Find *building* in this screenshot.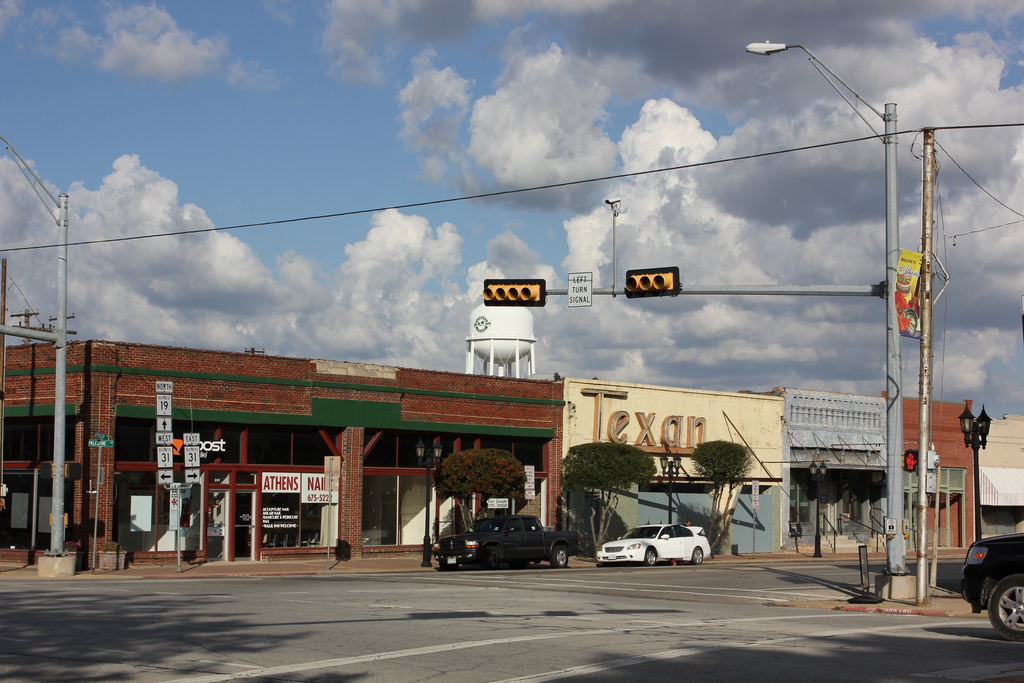
The bounding box for *building* is (left=786, top=386, right=886, bottom=550).
